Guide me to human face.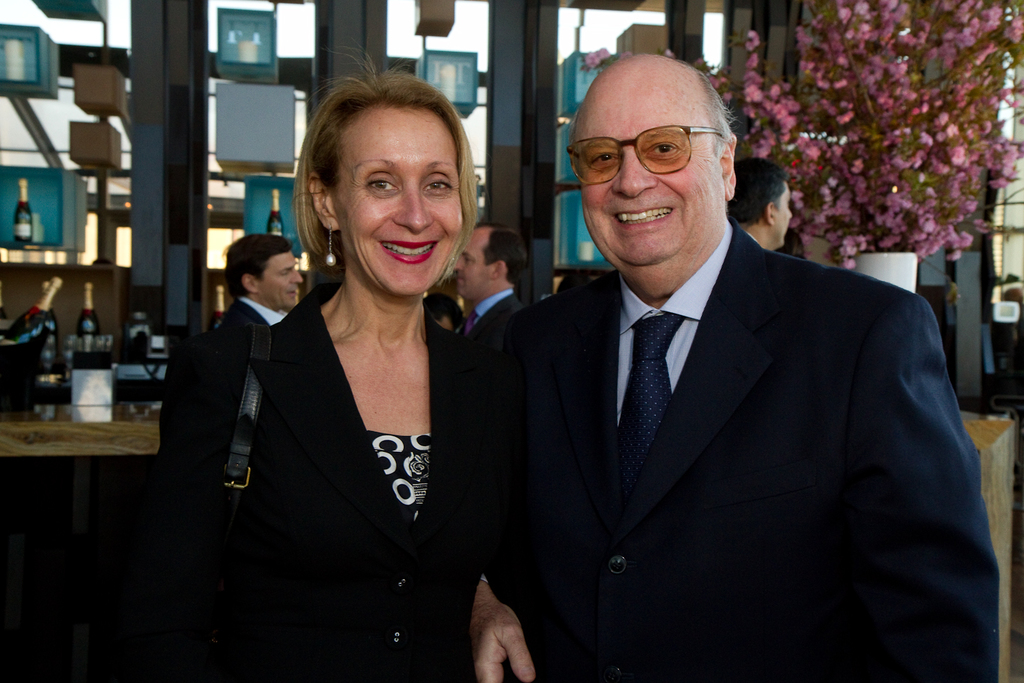
Guidance: 454/240/489/299.
